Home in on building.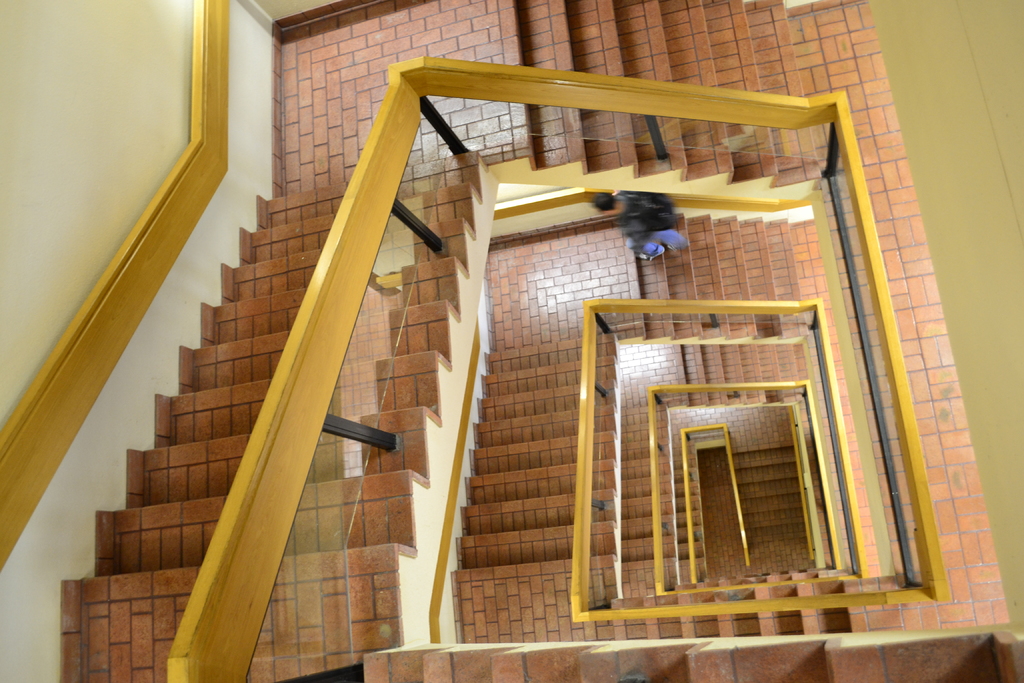
Homed in at rect(0, 0, 1023, 682).
